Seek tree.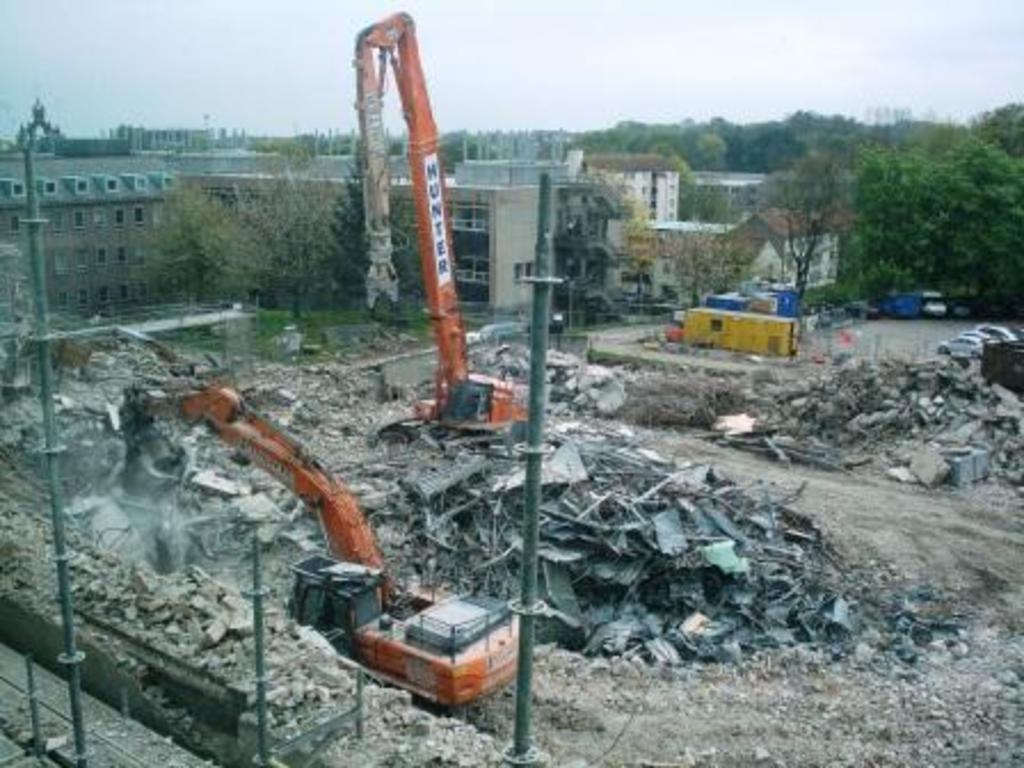
crop(846, 130, 1022, 304).
